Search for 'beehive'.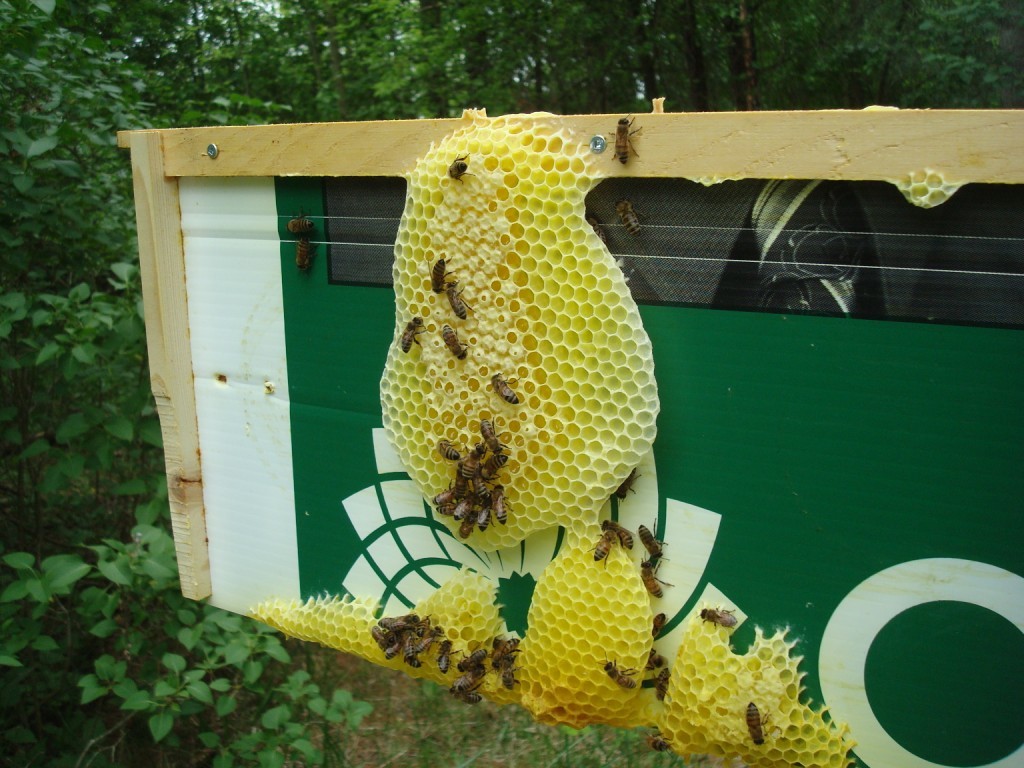
Found at (376,86,658,537).
